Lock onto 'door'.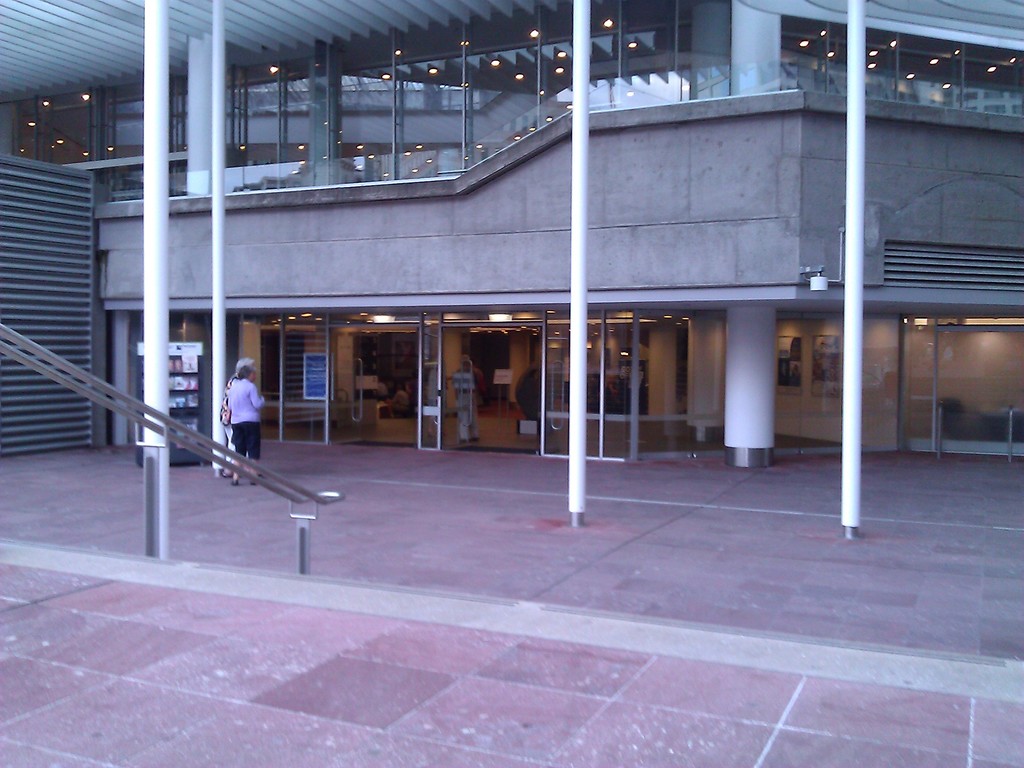
Locked: 412,305,447,449.
